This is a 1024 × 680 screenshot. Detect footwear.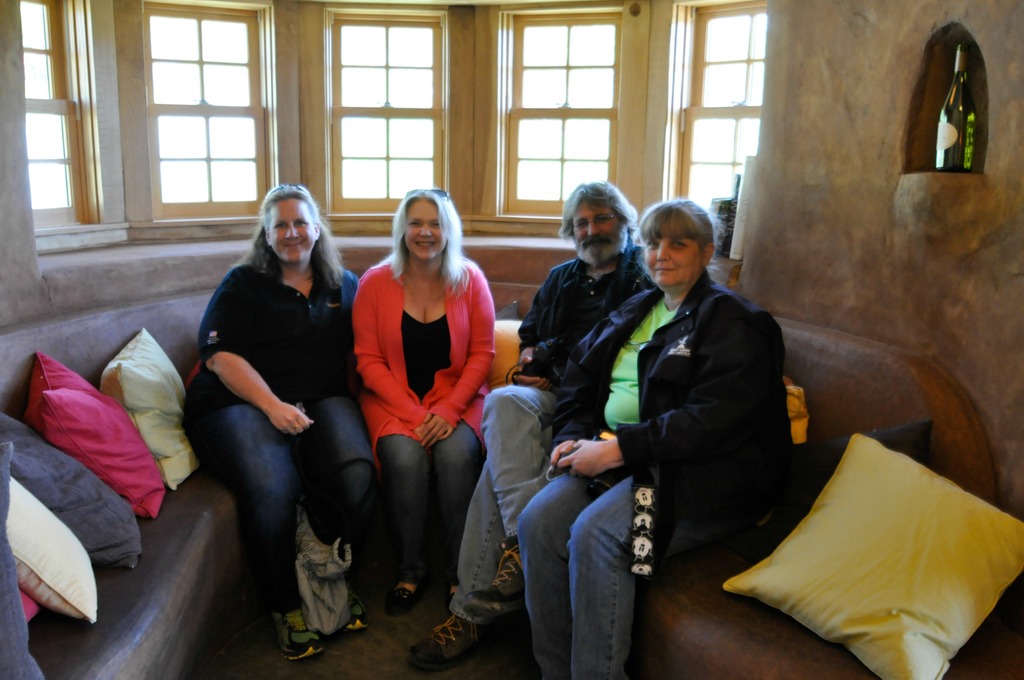
region(463, 553, 527, 621).
